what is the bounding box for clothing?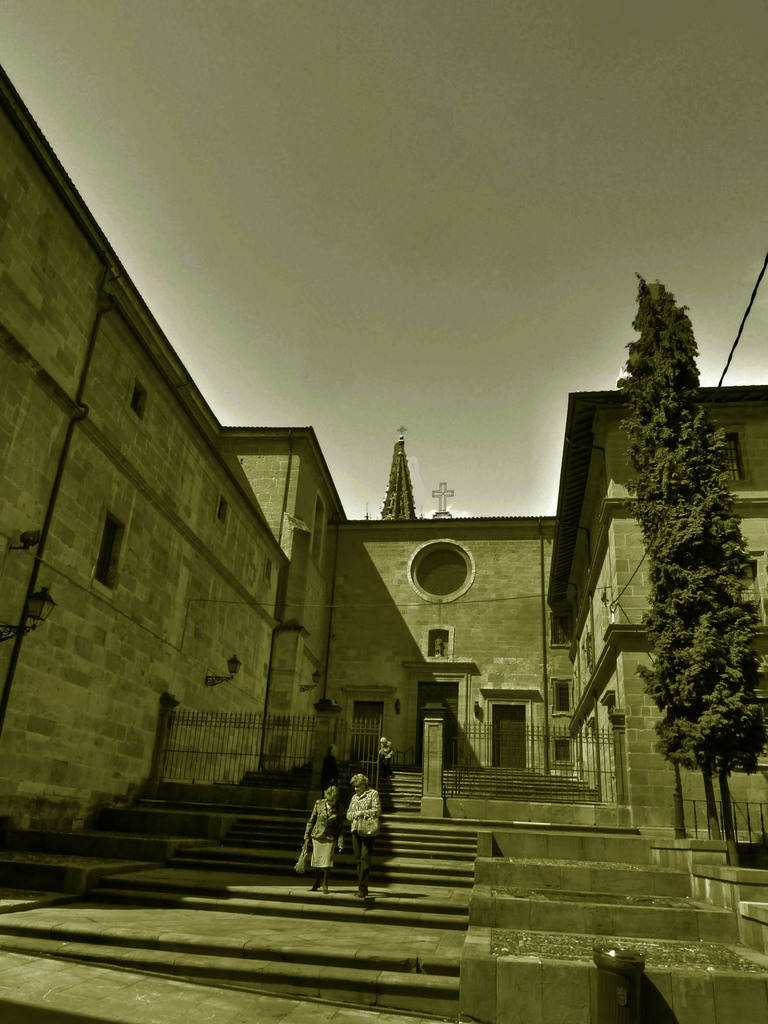
[left=346, top=788, right=380, bottom=892].
